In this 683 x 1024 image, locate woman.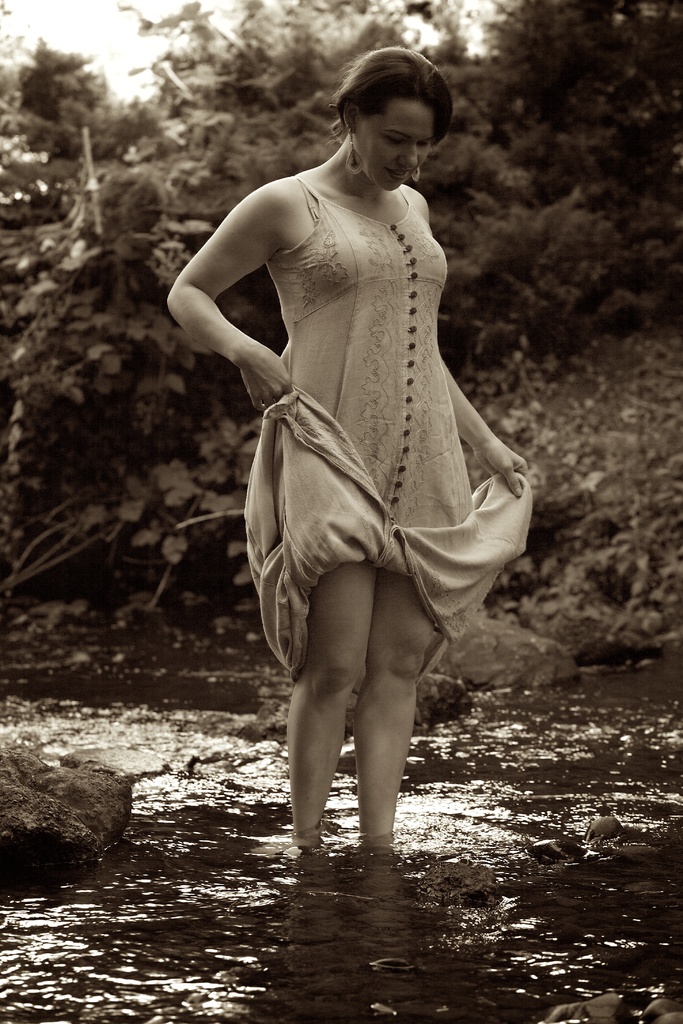
Bounding box: box=[174, 49, 550, 867].
